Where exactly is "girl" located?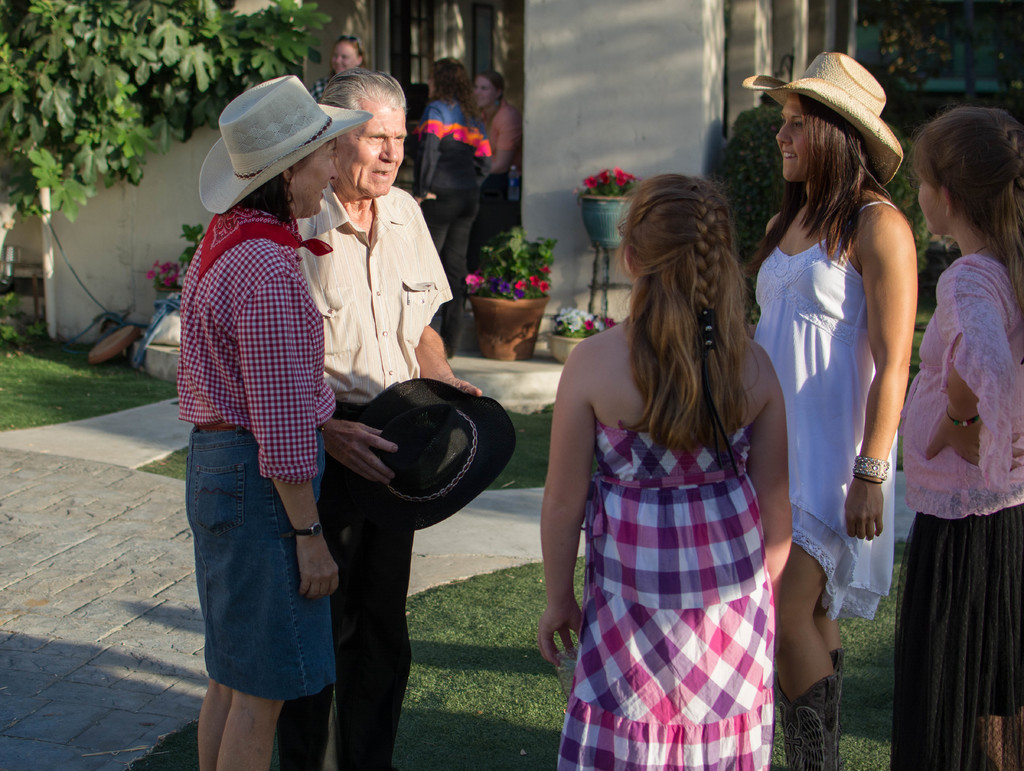
Its bounding box is detection(888, 108, 1023, 770).
